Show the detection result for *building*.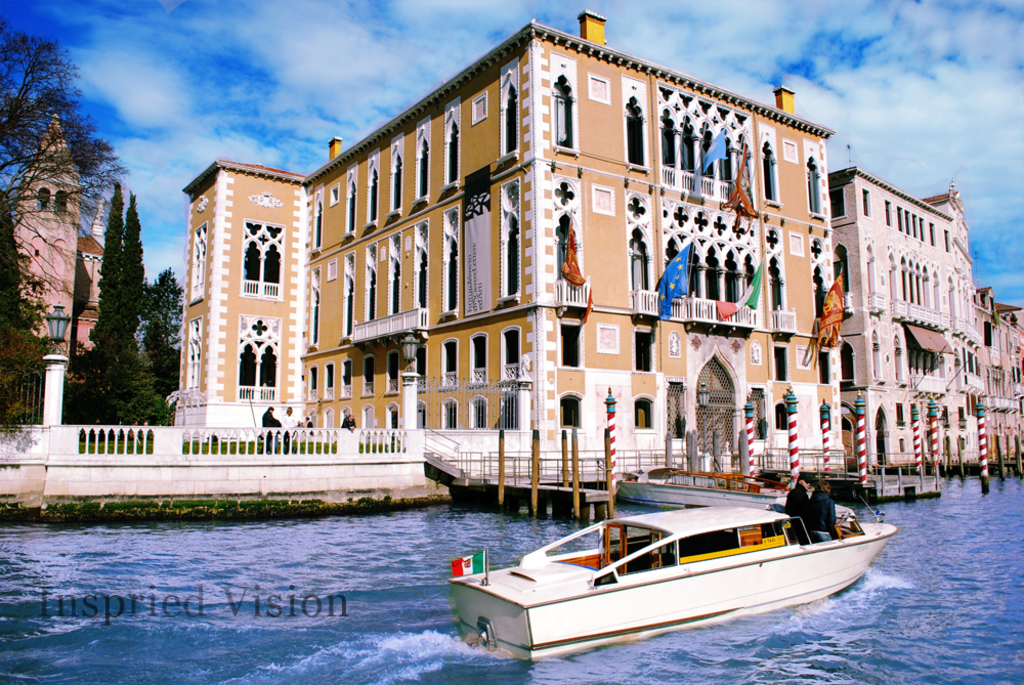
l=0, t=109, r=110, b=416.
